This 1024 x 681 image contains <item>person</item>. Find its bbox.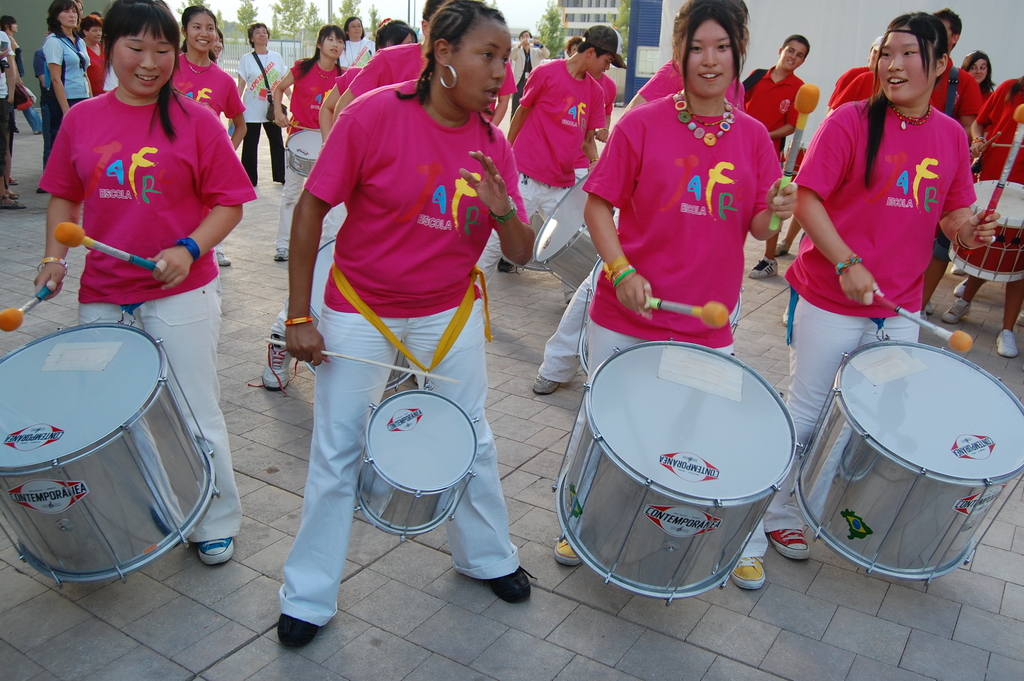
l=730, t=31, r=822, b=167.
